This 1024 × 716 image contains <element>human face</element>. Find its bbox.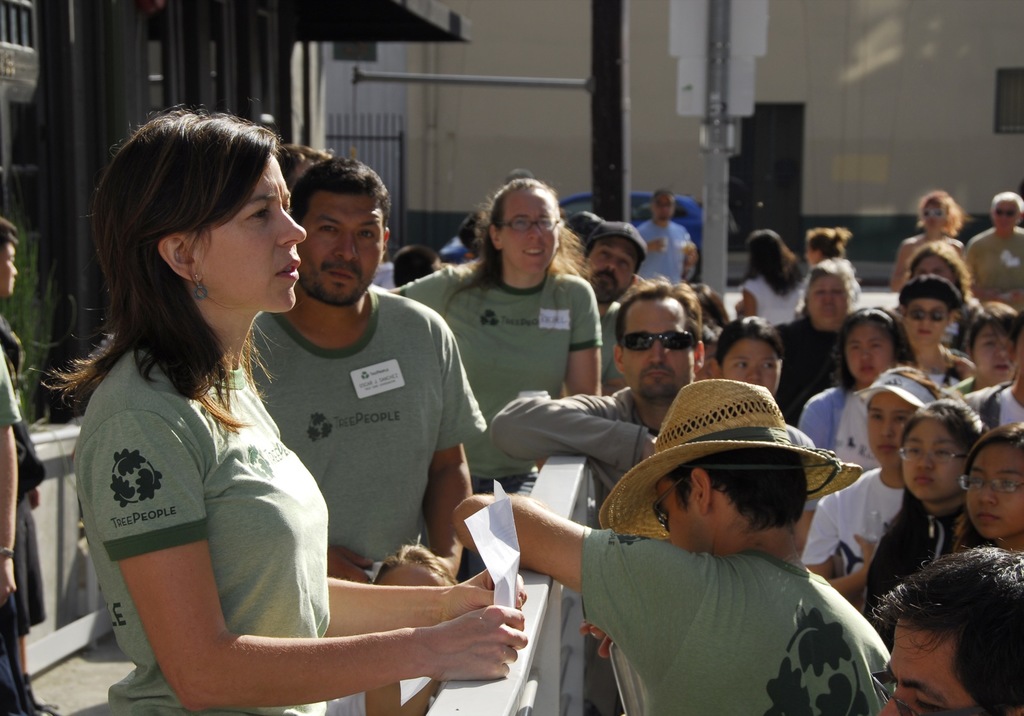
x1=970 y1=320 x2=1021 y2=386.
